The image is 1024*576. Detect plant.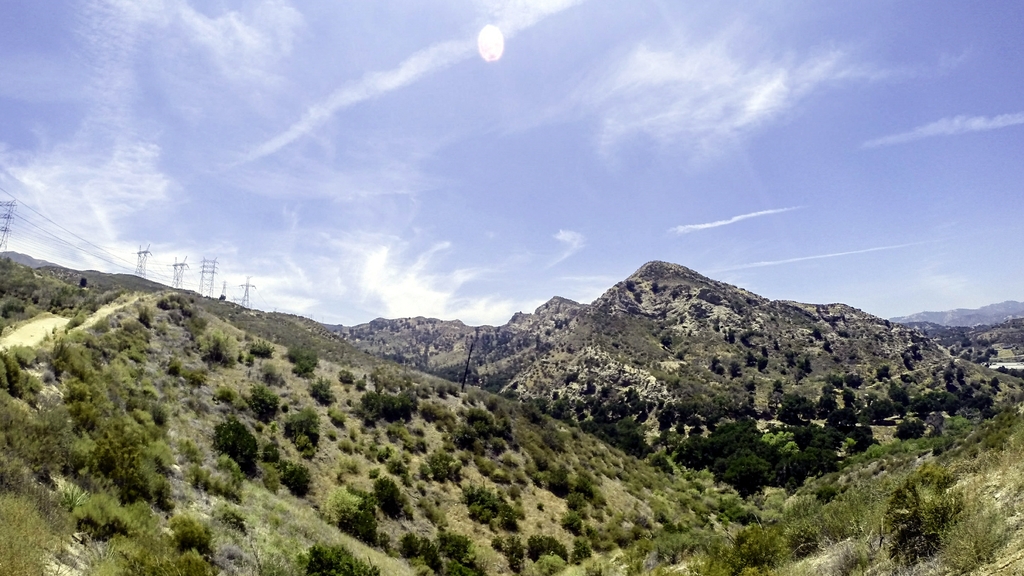
Detection: box=[328, 403, 346, 420].
